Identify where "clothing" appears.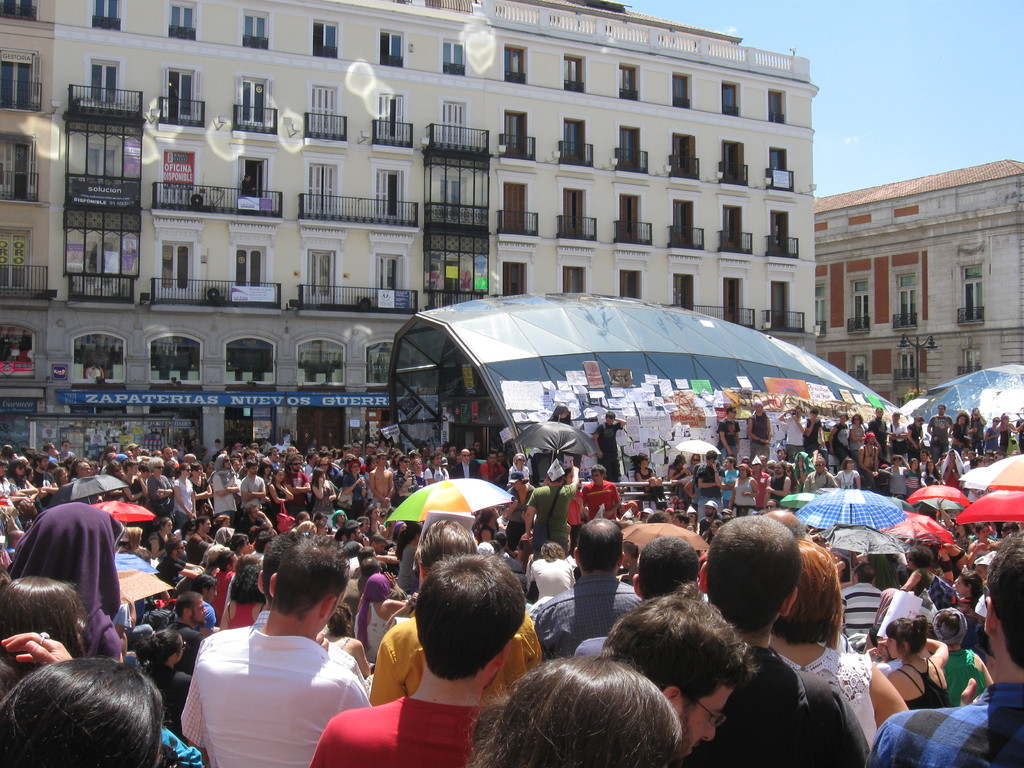
Appears at crop(533, 488, 569, 541).
